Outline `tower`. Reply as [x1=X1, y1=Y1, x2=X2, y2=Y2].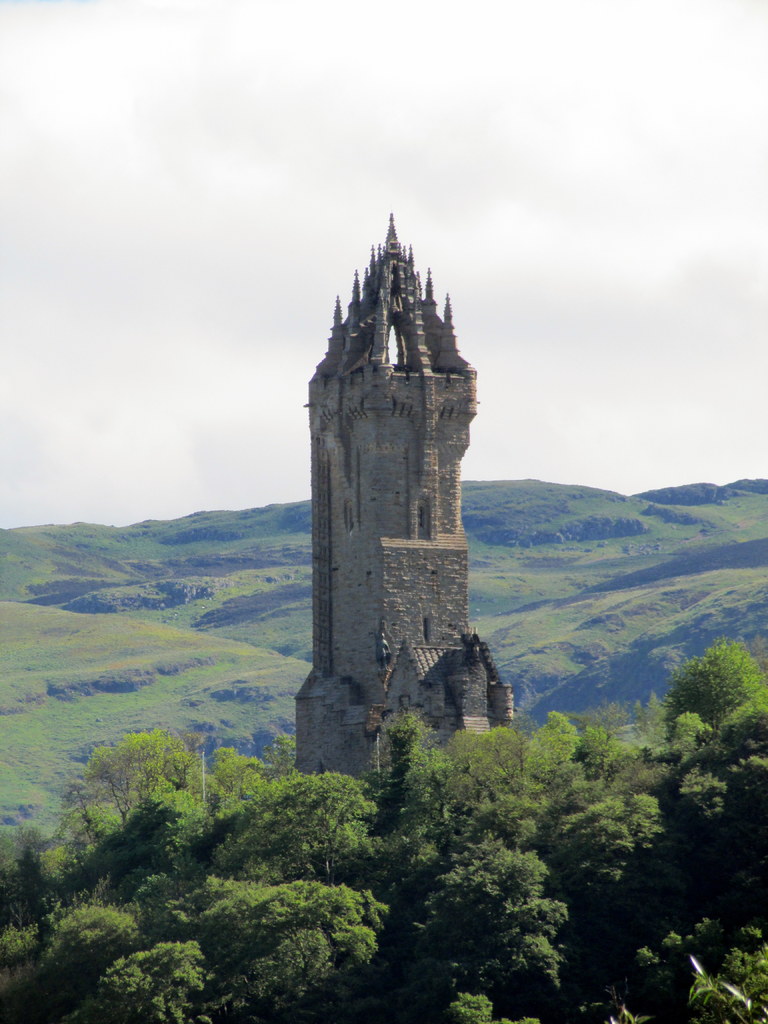
[x1=290, y1=210, x2=513, y2=780].
